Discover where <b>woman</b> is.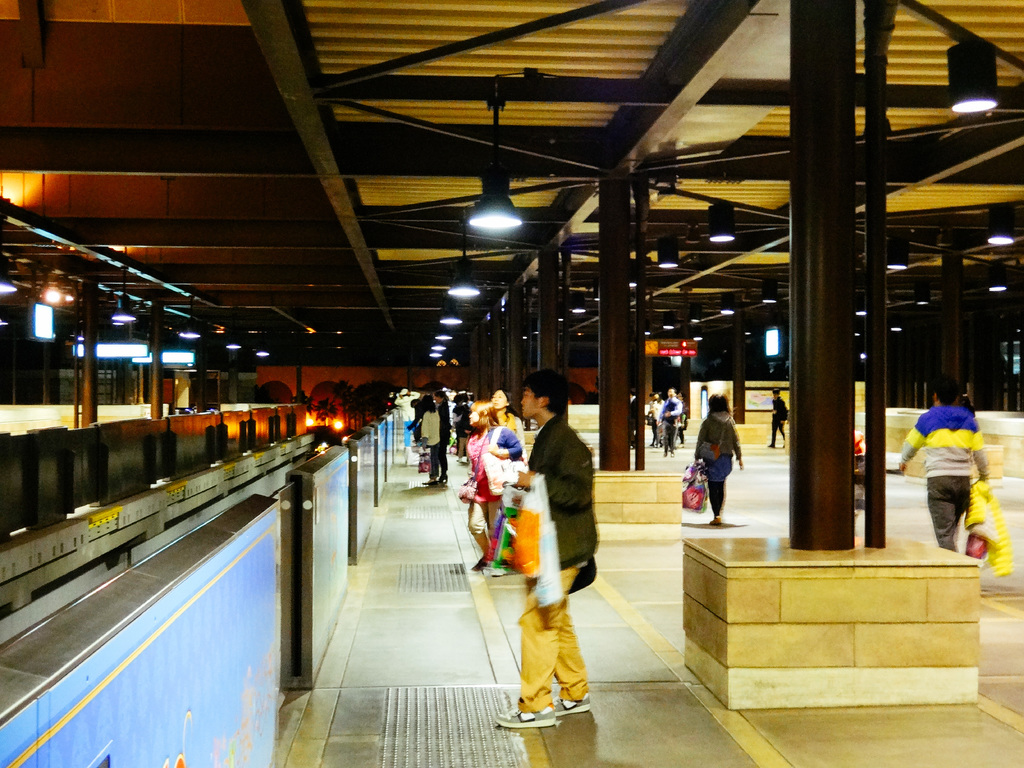
Discovered at region(468, 401, 525, 571).
